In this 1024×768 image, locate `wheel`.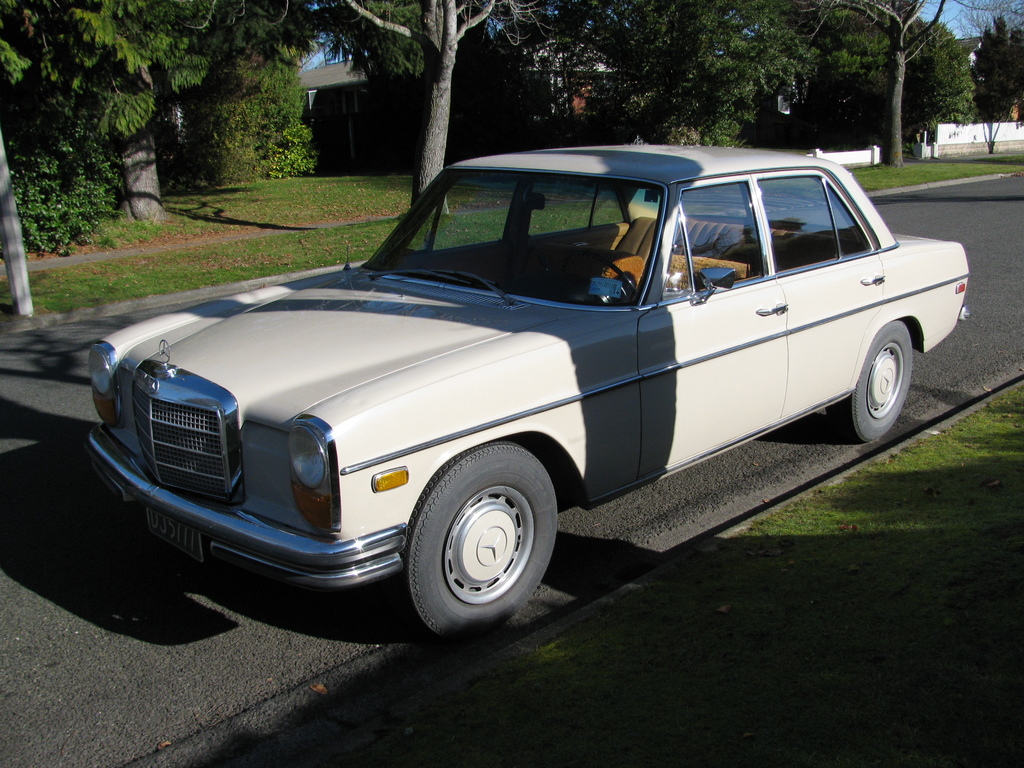
Bounding box: l=828, t=321, r=913, b=442.
